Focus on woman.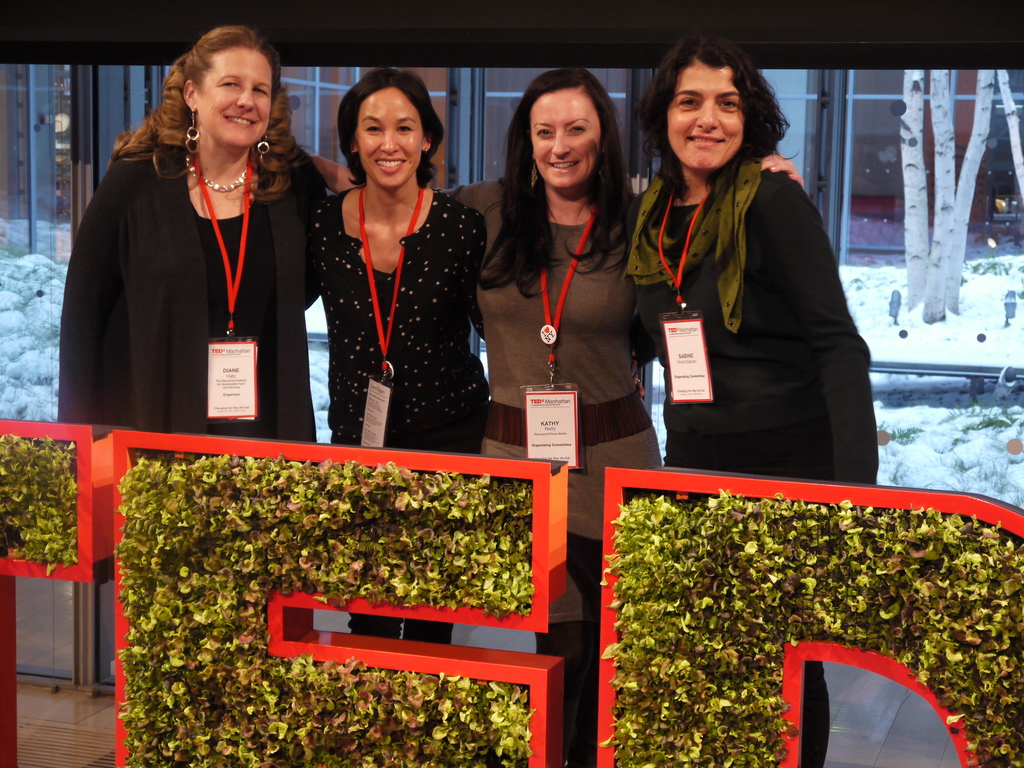
Focused at l=621, t=28, r=872, b=767.
